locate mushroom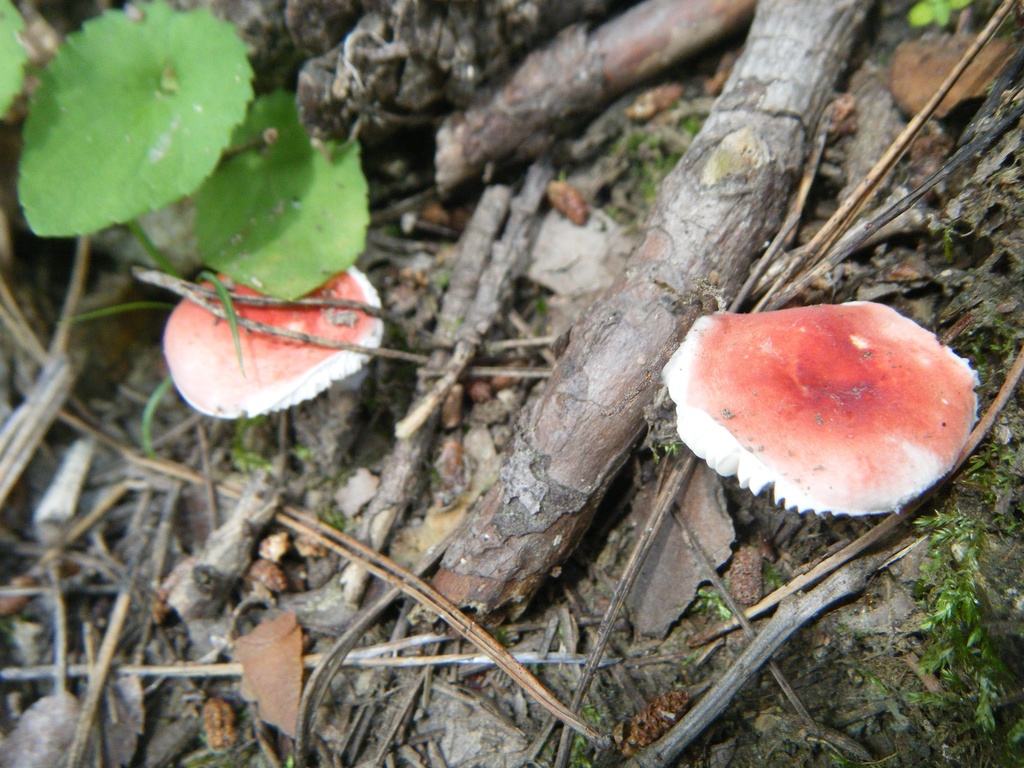
156/266/387/415
